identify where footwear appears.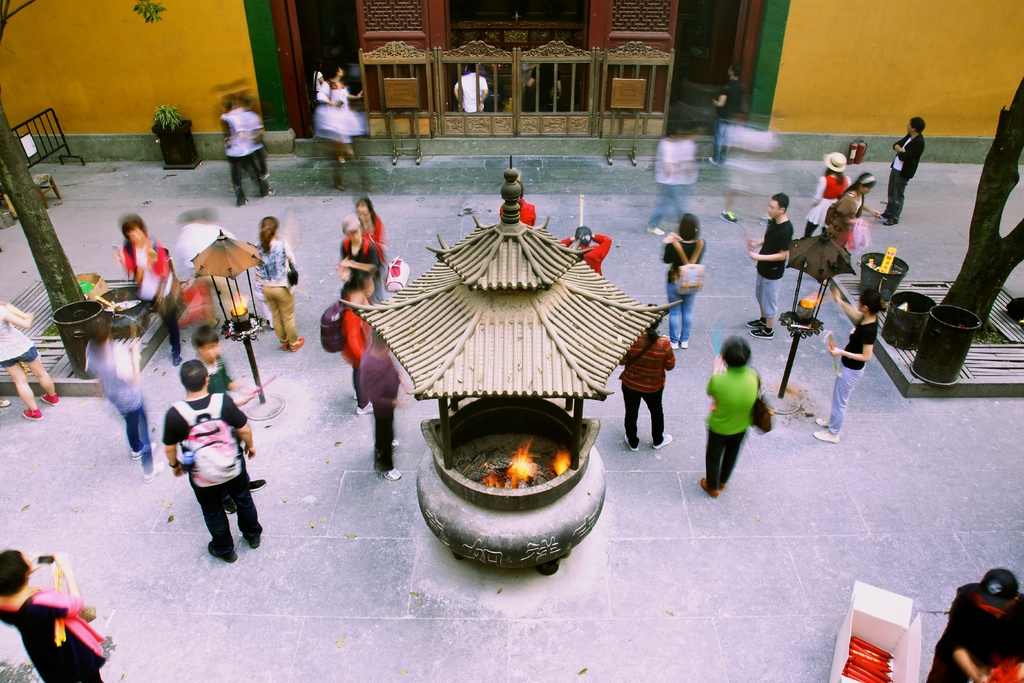
Appears at <region>28, 411, 44, 420</region>.
